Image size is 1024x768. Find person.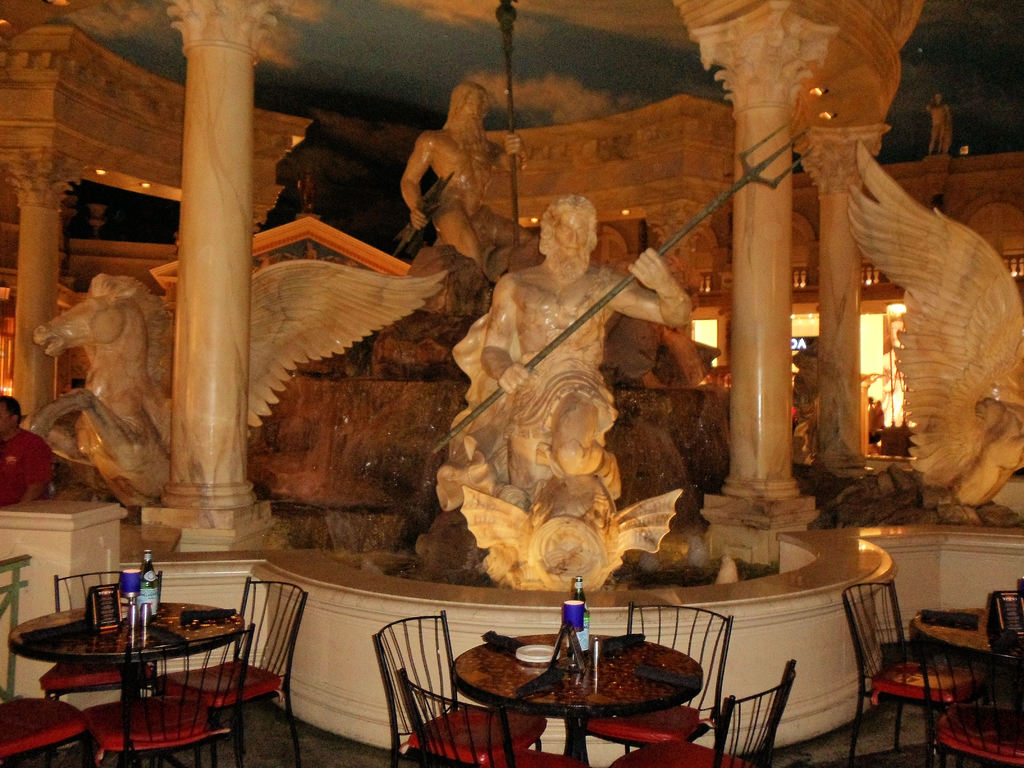
locate(0, 392, 55, 504).
